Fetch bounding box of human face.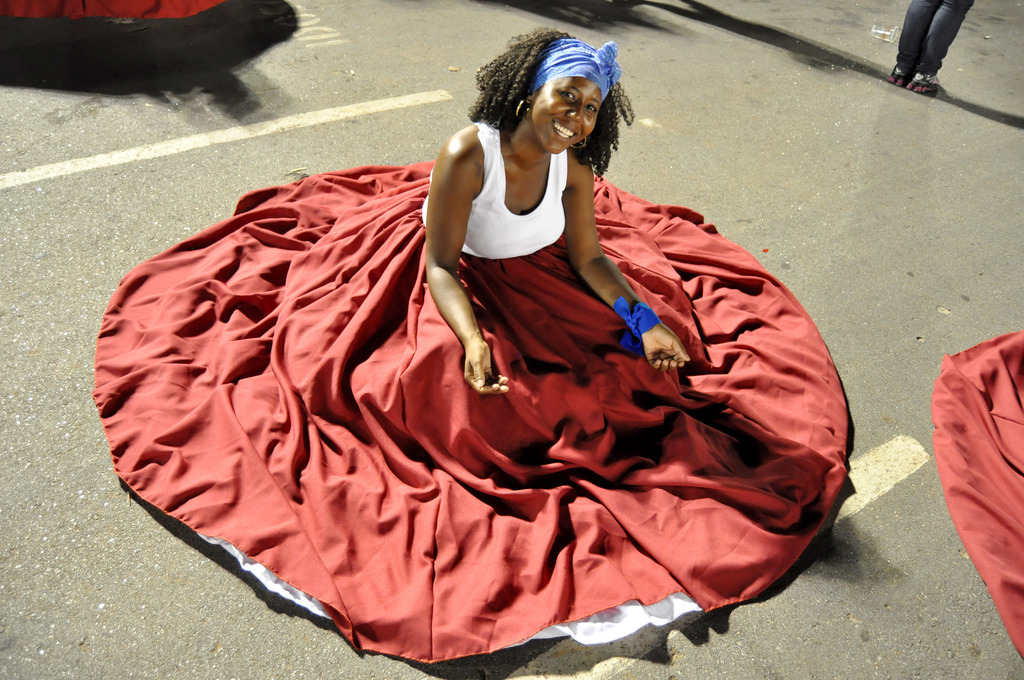
Bbox: 531/76/604/153.
